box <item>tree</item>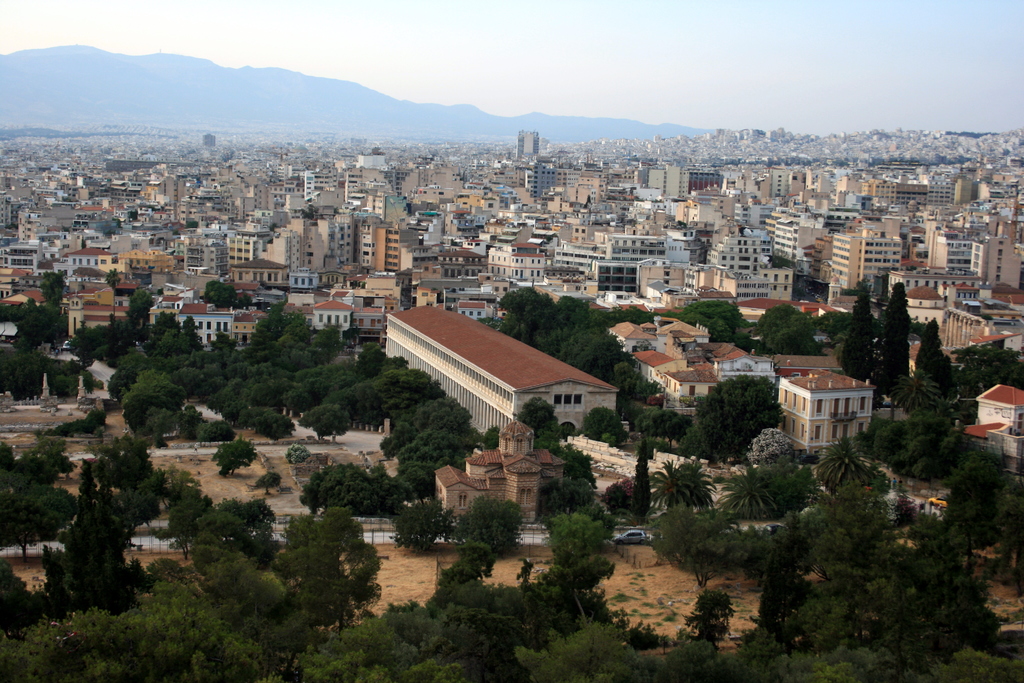
bbox=(995, 474, 1023, 577)
